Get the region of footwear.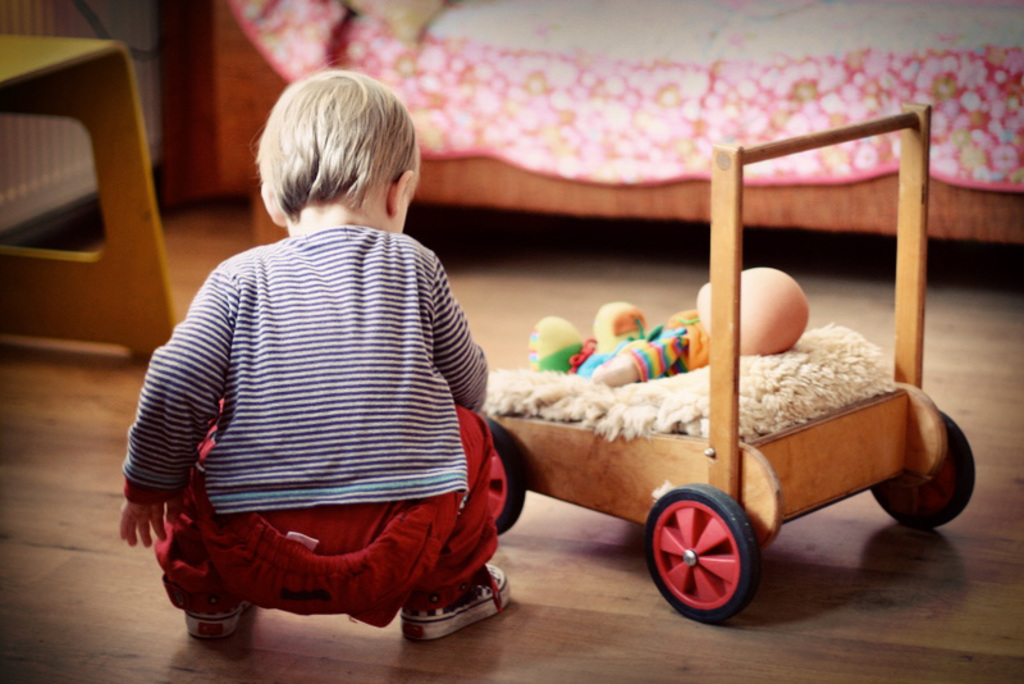
(392,582,498,652).
